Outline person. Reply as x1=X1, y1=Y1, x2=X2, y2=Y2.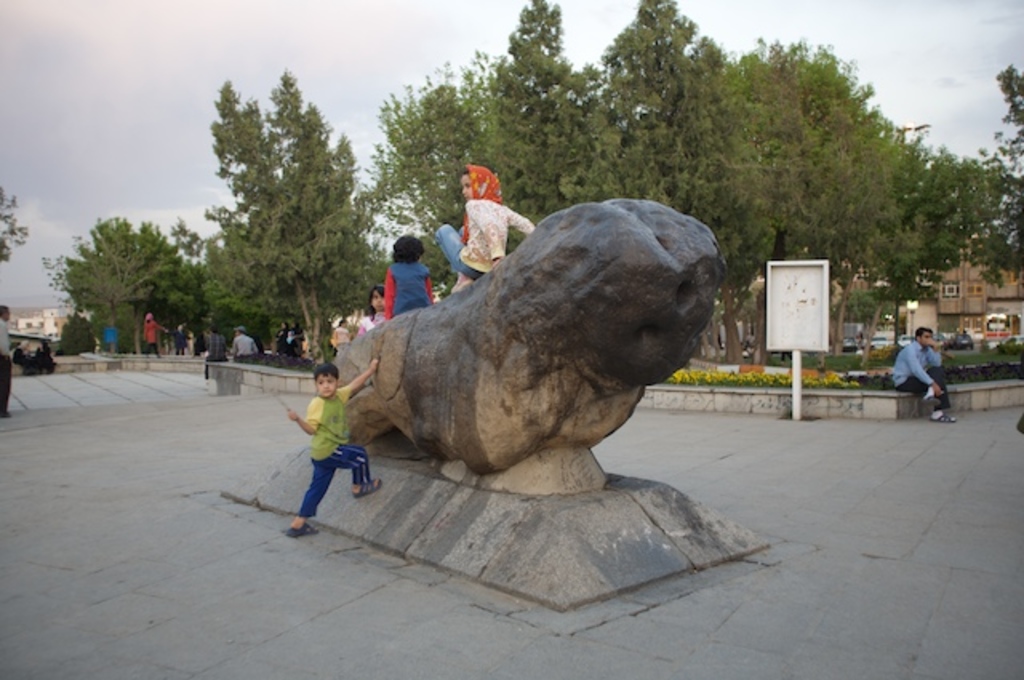
x1=382, y1=237, x2=435, y2=322.
